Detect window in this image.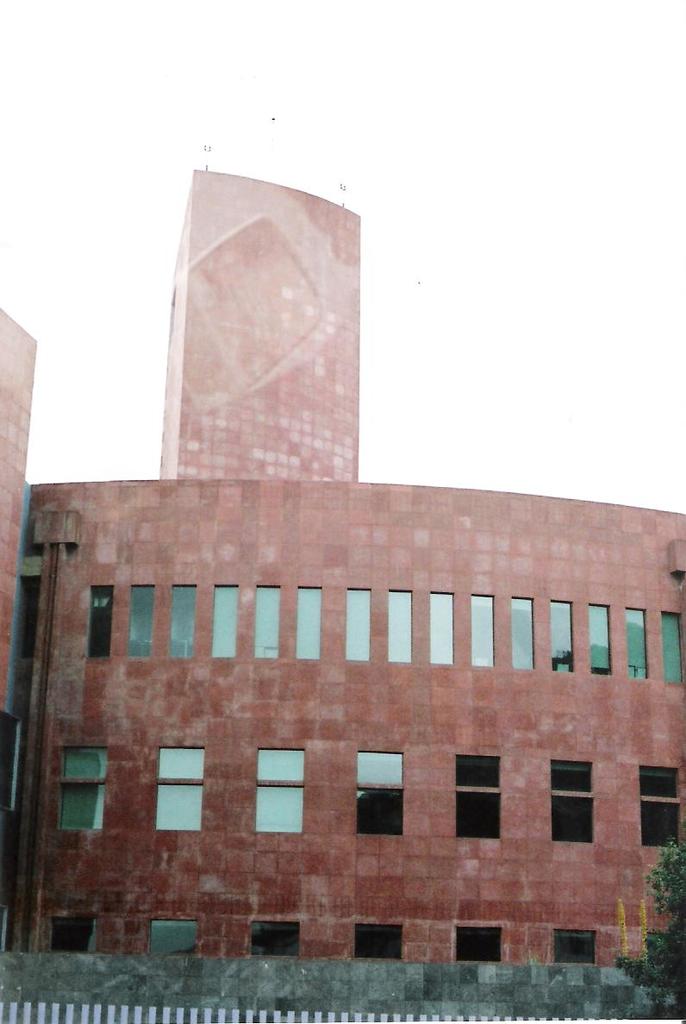
Detection: 431, 592, 448, 665.
